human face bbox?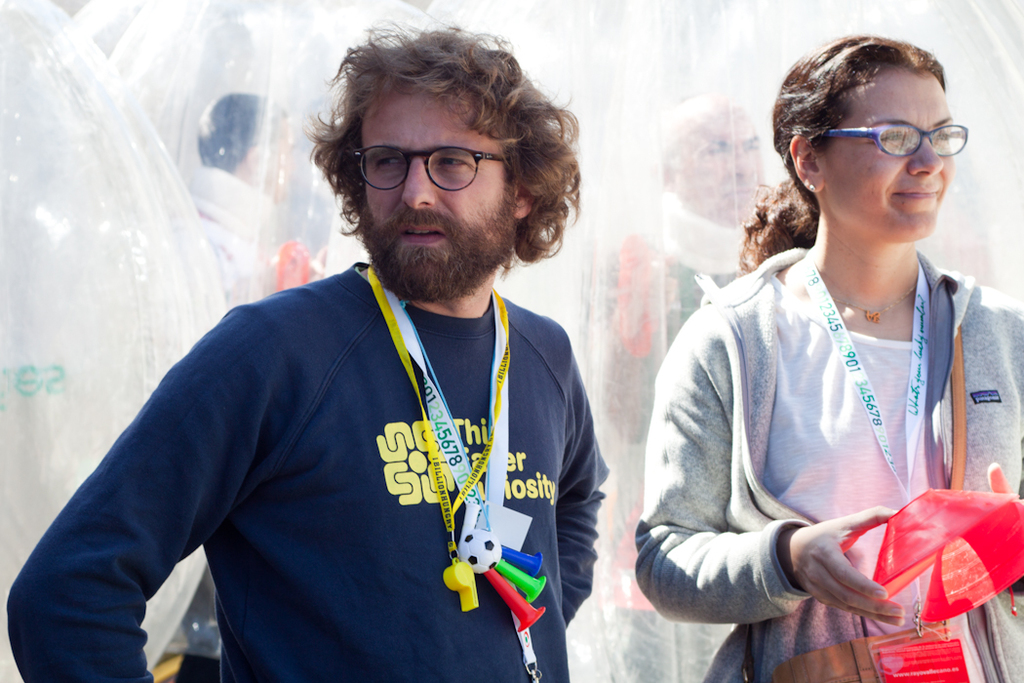
pyautogui.locateOnScreen(360, 90, 501, 276)
